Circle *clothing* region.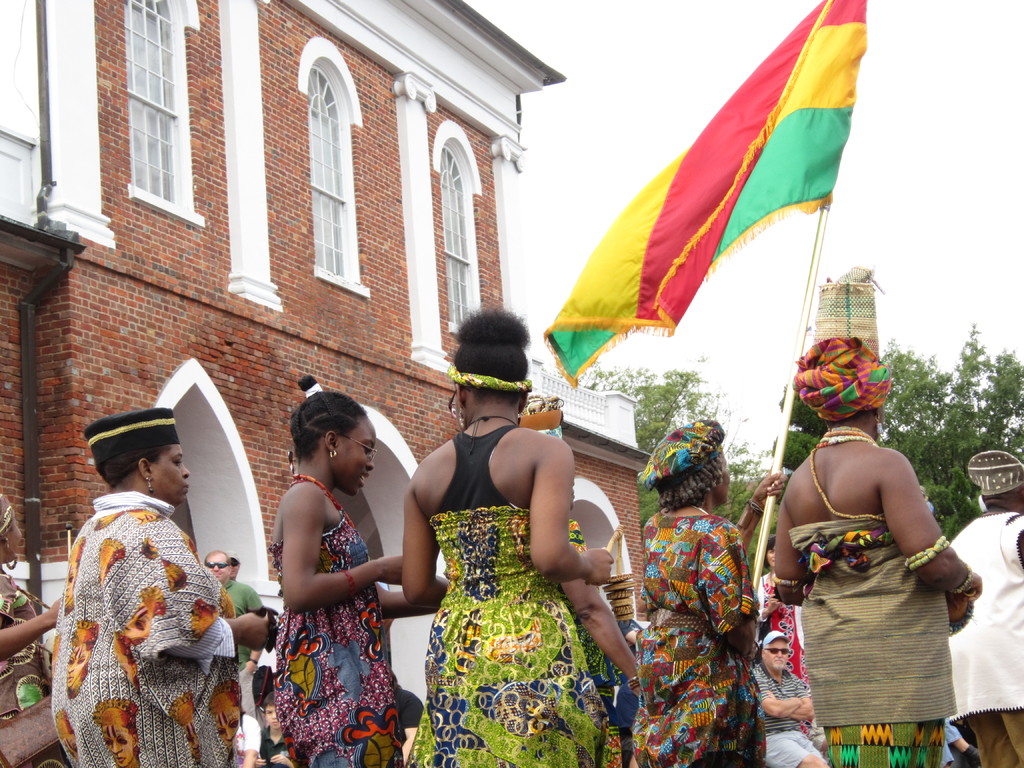
Region: <bbox>232, 582, 259, 721</bbox>.
